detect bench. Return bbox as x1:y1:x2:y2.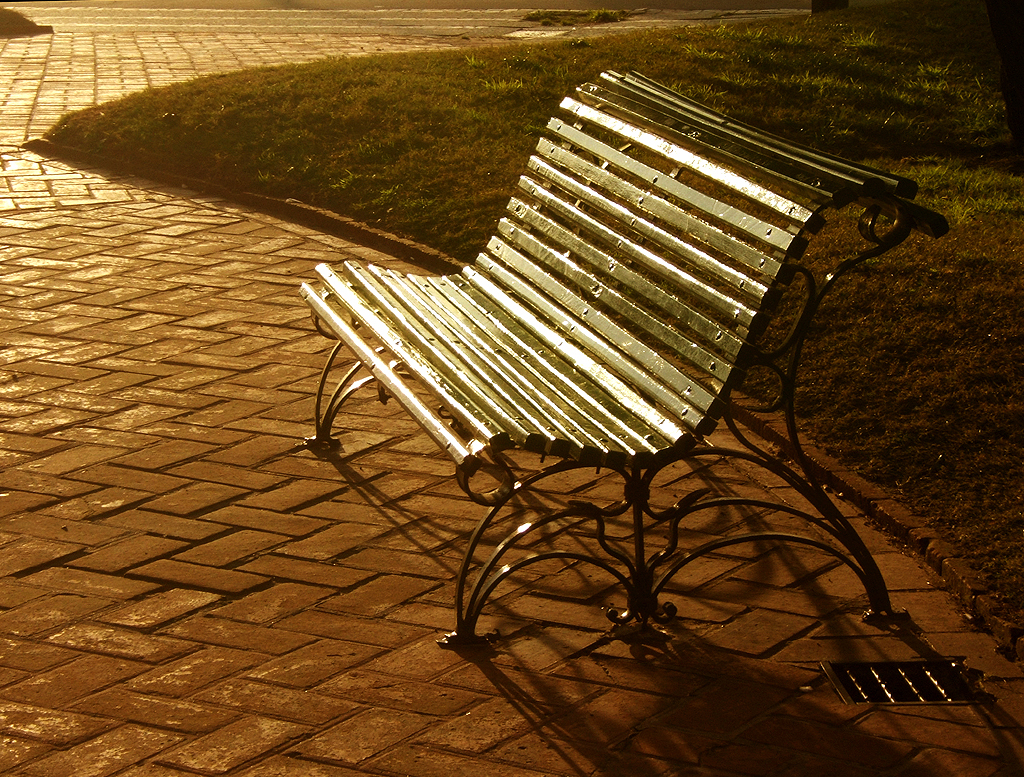
292:67:946:648.
